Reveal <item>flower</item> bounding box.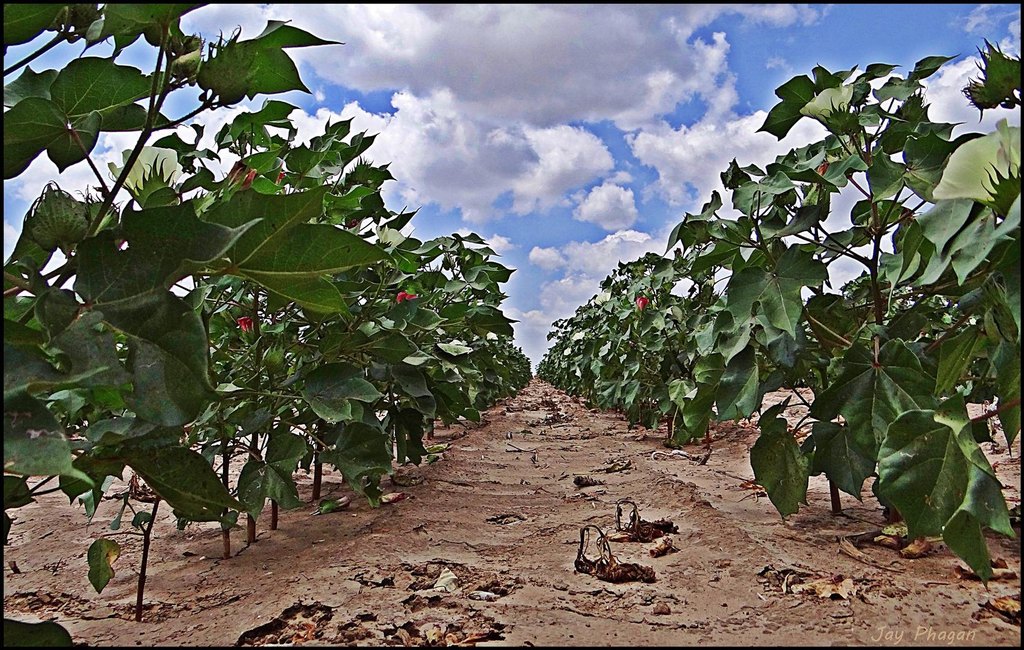
Revealed: bbox=(236, 314, 251, 332).
